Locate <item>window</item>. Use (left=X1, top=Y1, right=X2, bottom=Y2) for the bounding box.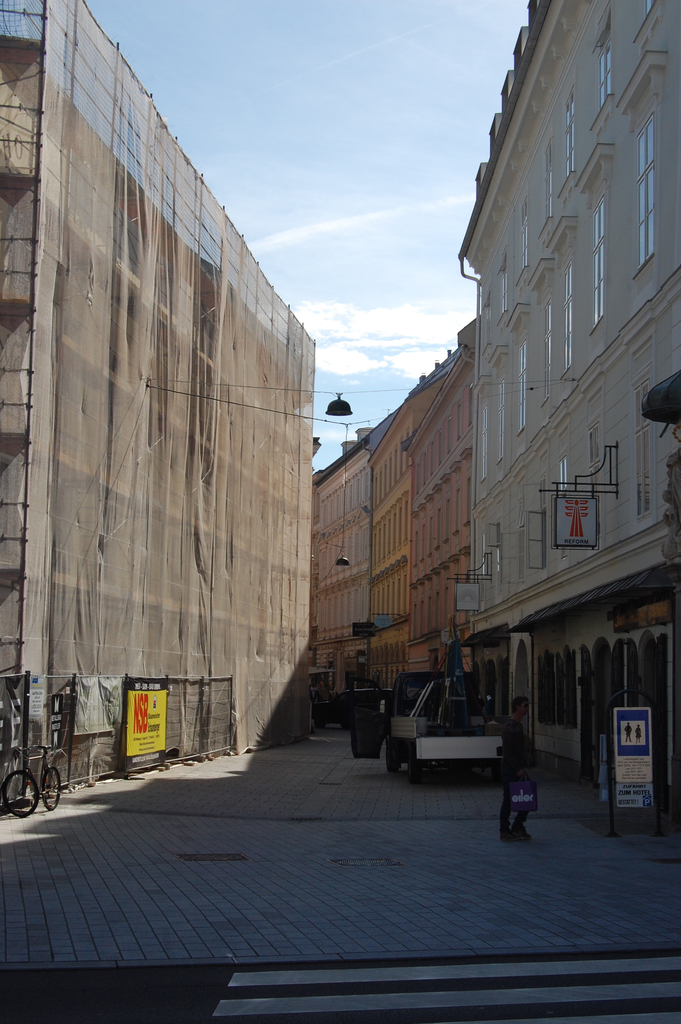
(left=387, top=582, right=390, bottom=614).
